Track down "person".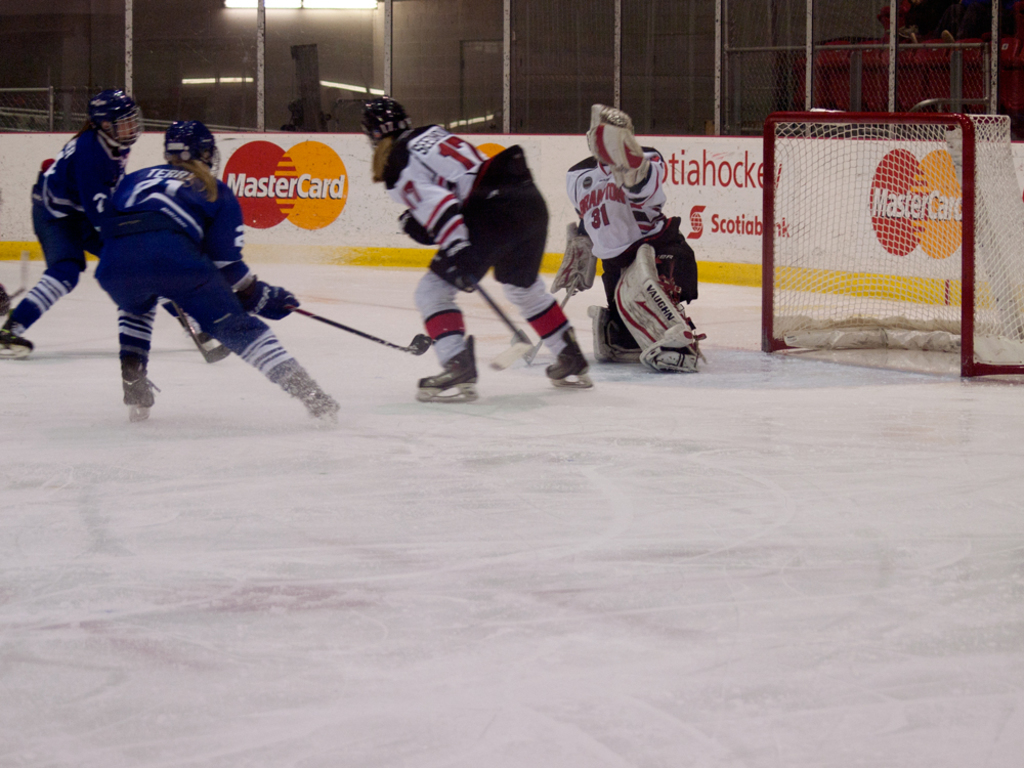
Tracked to box(573, 98, 695, 378).
